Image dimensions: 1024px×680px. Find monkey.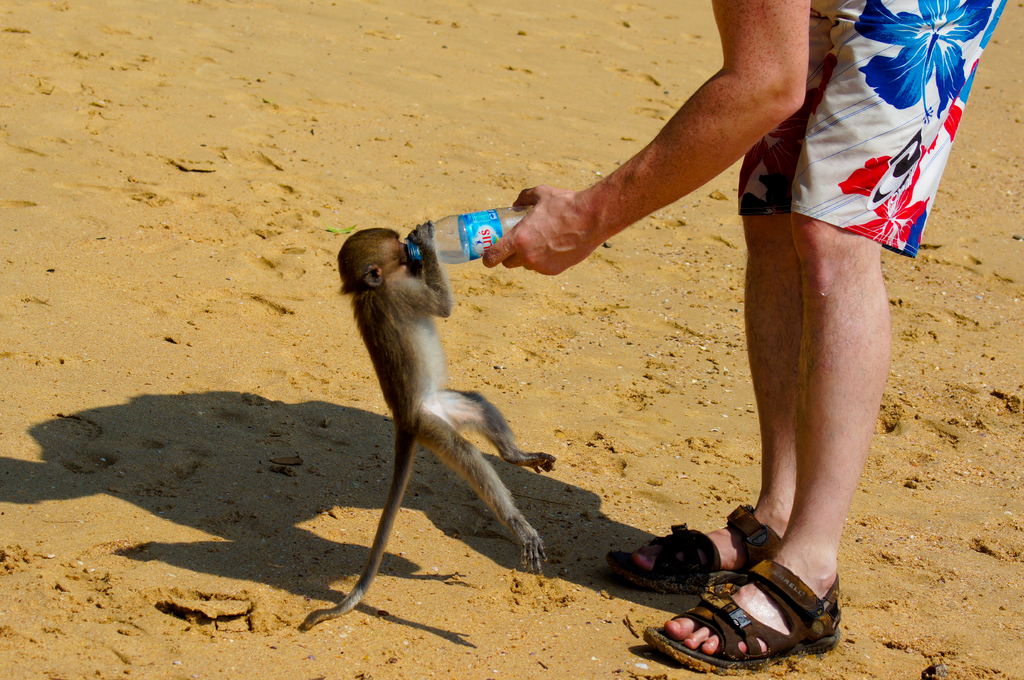
left=324, top=248, right=579, bottom=627.
